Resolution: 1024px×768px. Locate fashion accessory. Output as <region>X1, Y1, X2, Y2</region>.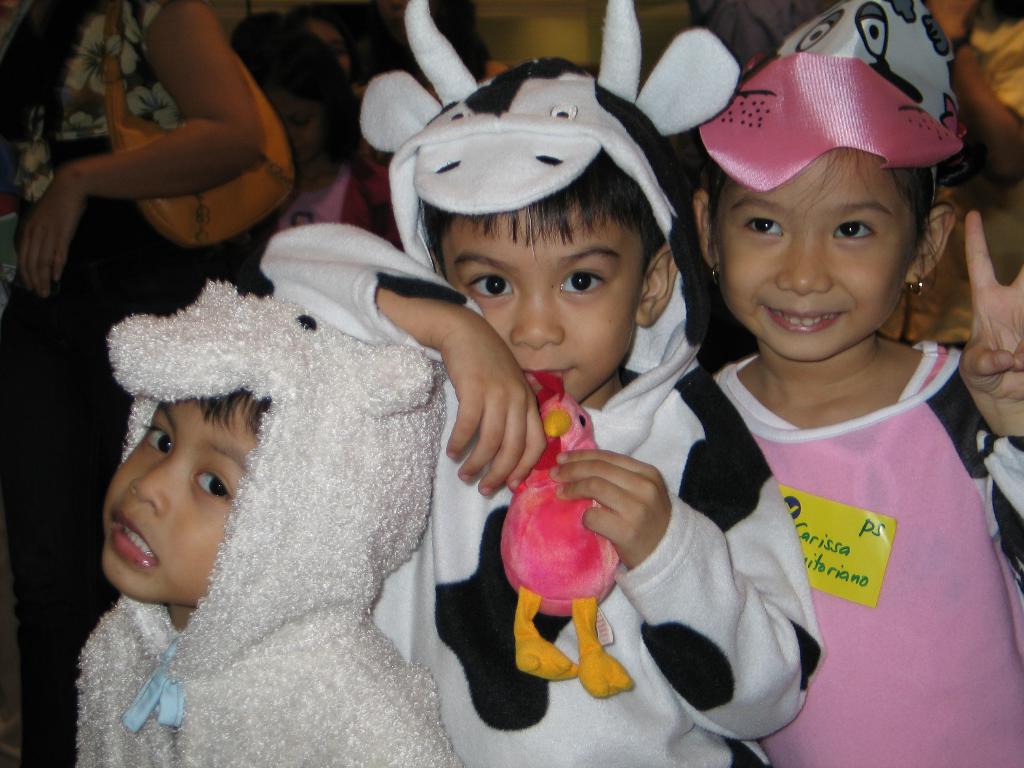
<region>950, 29, 971, 52</region>.
